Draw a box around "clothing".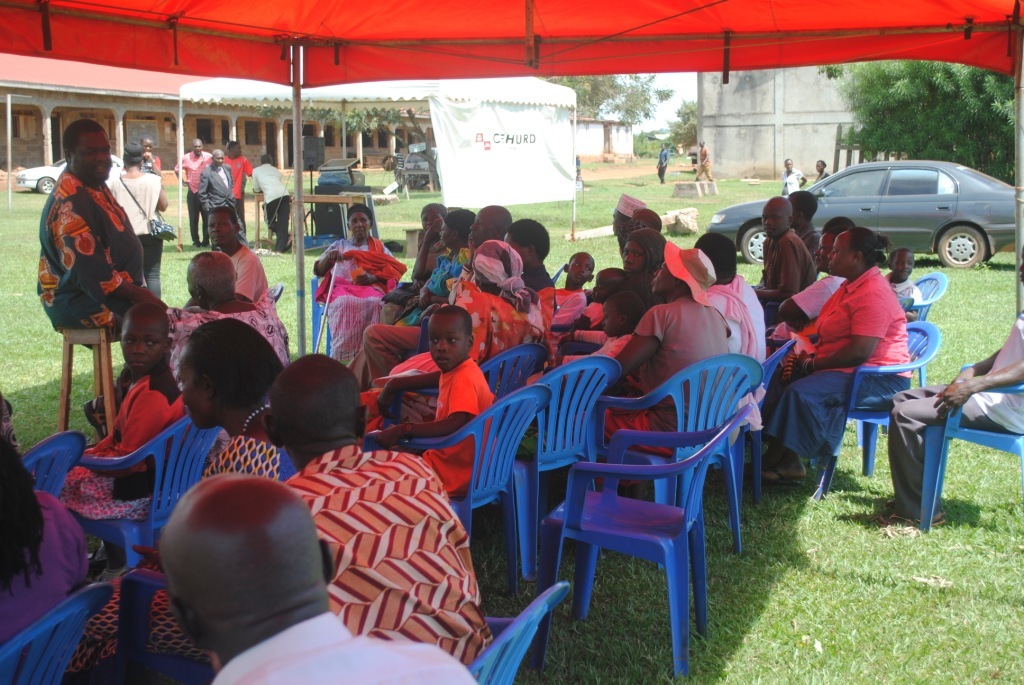
pyautogui.locateOnScreen(37, 162, 146, 404).
